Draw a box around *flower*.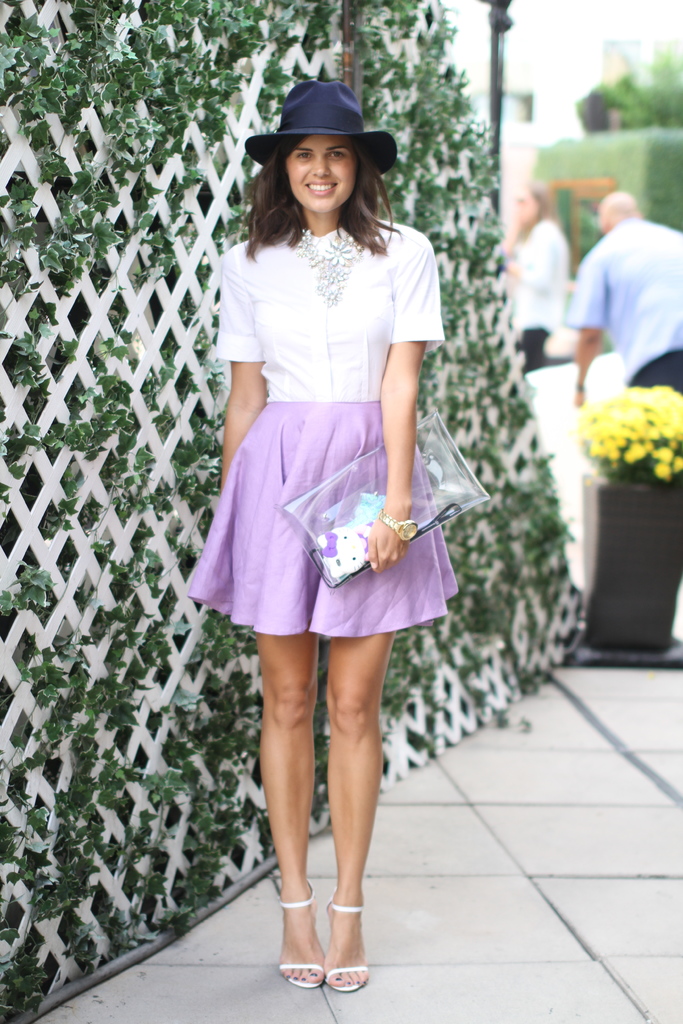
632,410,645,422.
